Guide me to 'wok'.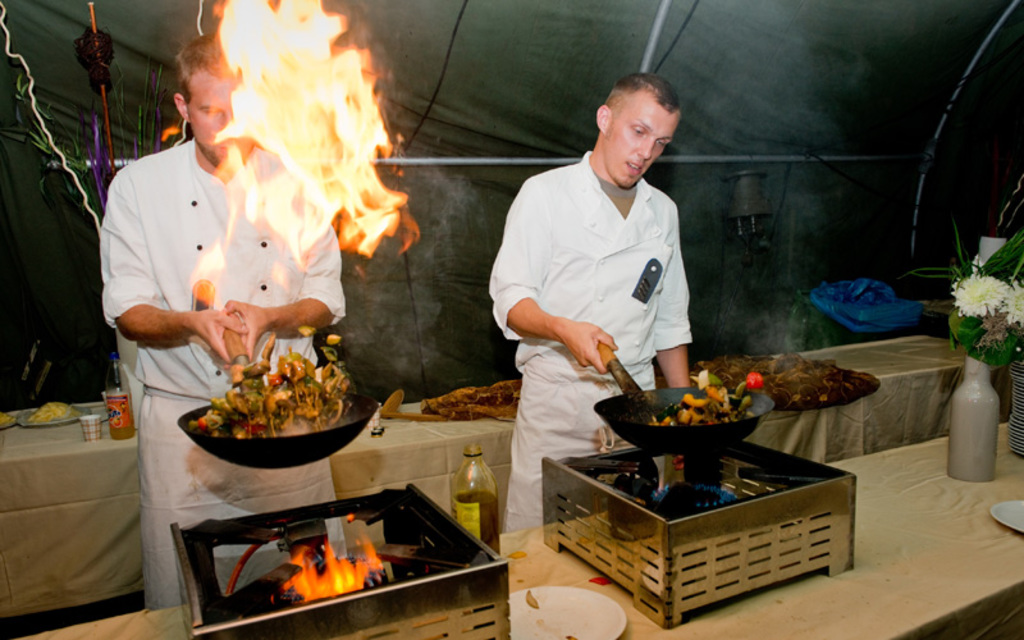
Guidance: bbox=[166, 312, 387, 474].
